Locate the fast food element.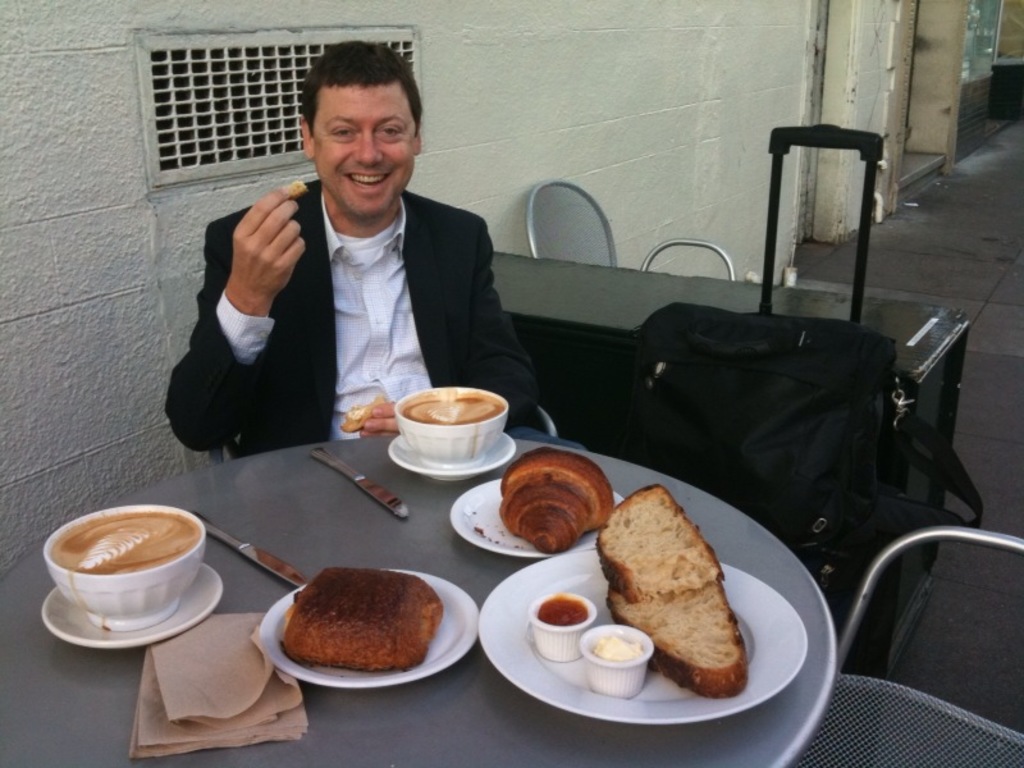
Element bbox: <region>259, 562, 435, 690</region>.
